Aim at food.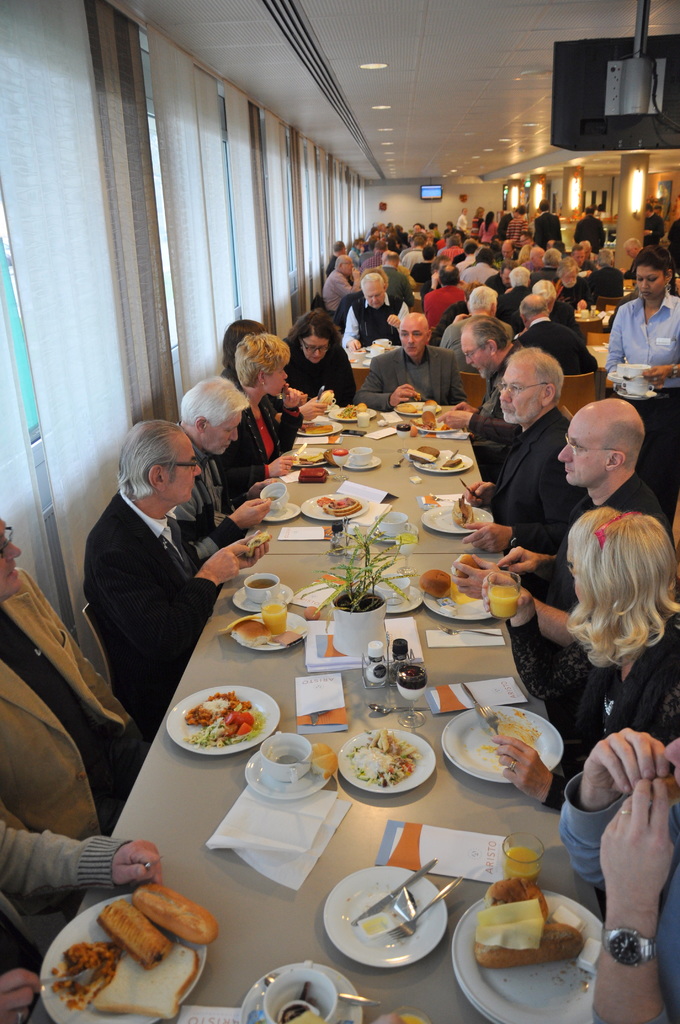
Aimed at box=[229, 614, 303, 648].
